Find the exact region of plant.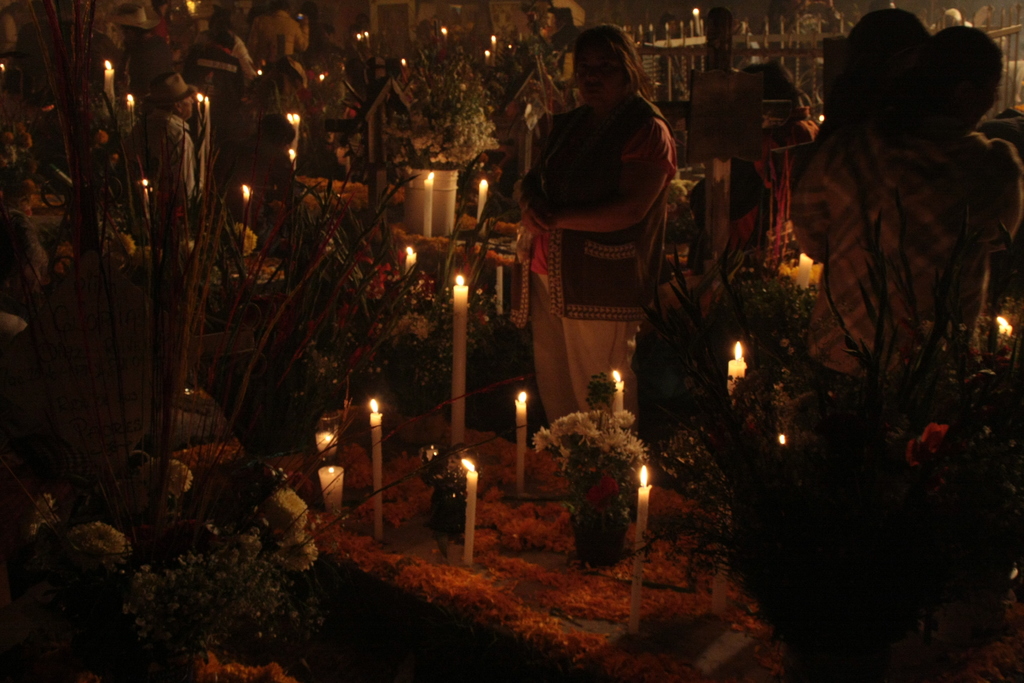
Exact region: box(659, 425, 737, 515).
